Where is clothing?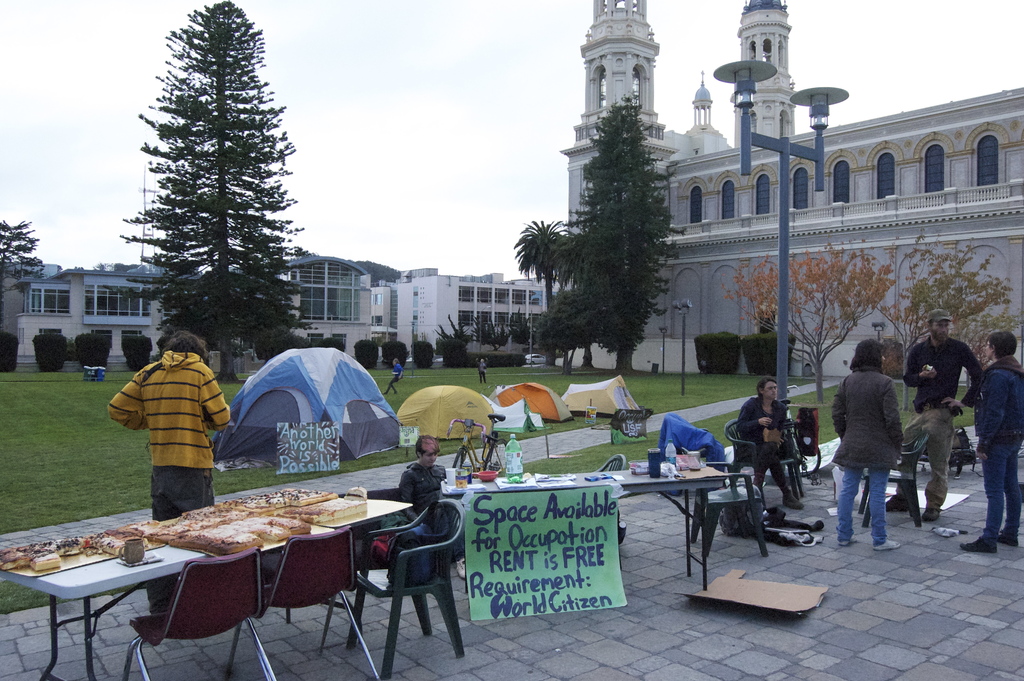
x1=911, y1=336, x2=972, y2=405.
